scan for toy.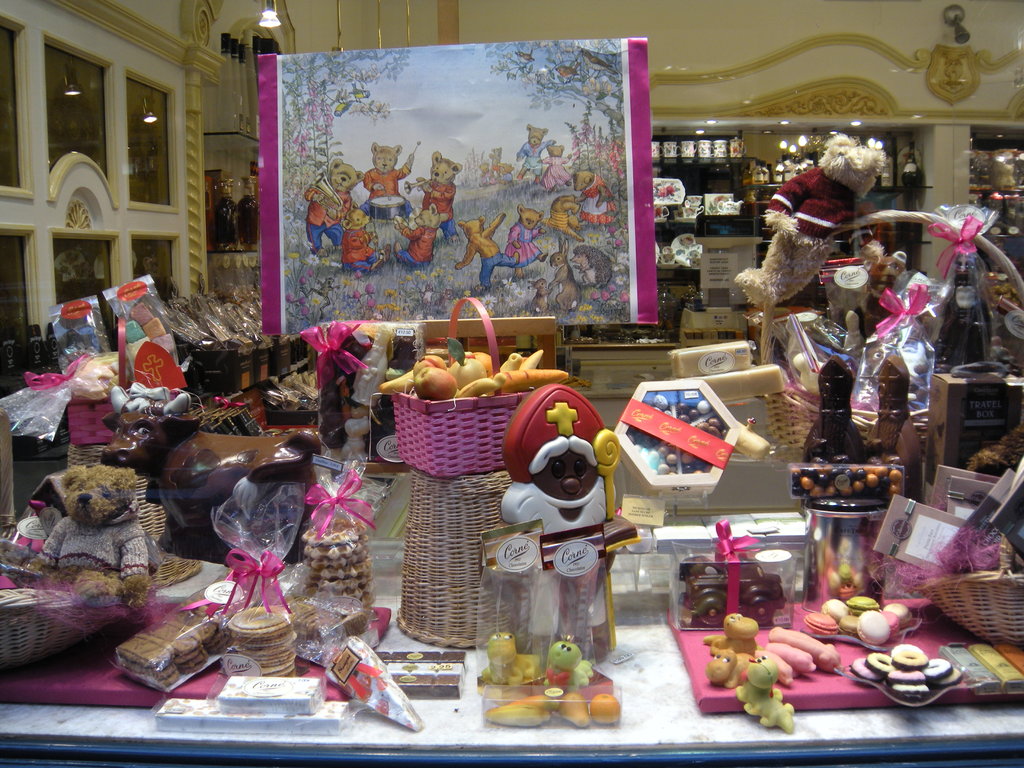
Scan result: rect(737, 137, 886, 309).
